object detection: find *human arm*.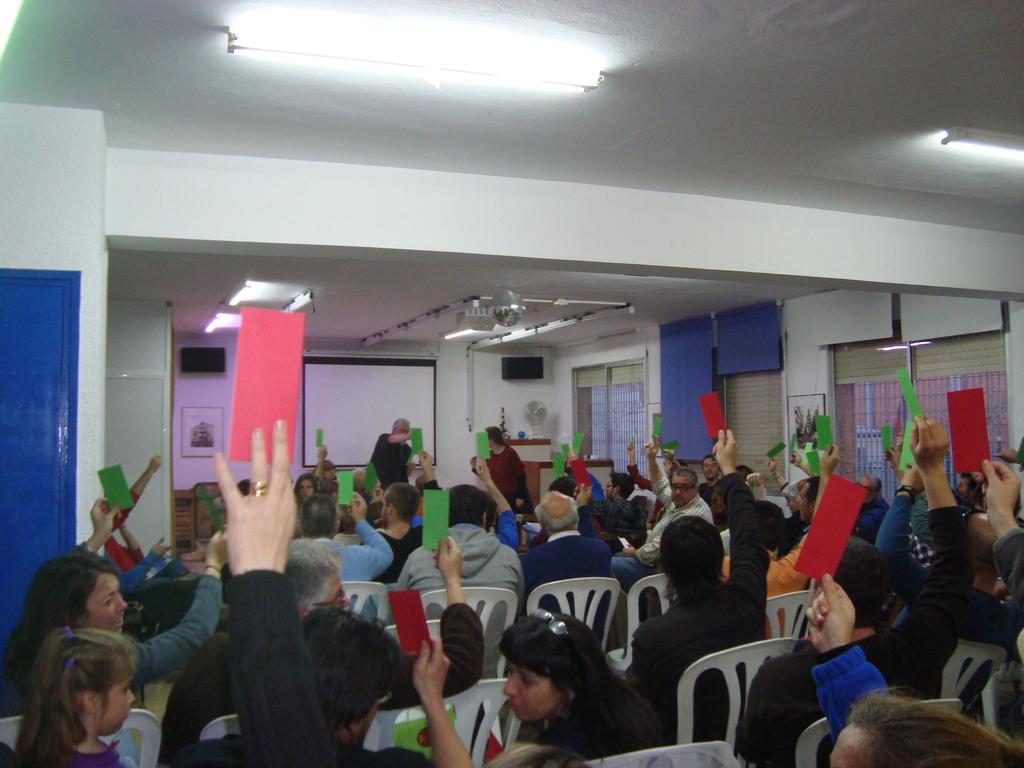
x1=659, y1=450, x2=685, y2=471.
